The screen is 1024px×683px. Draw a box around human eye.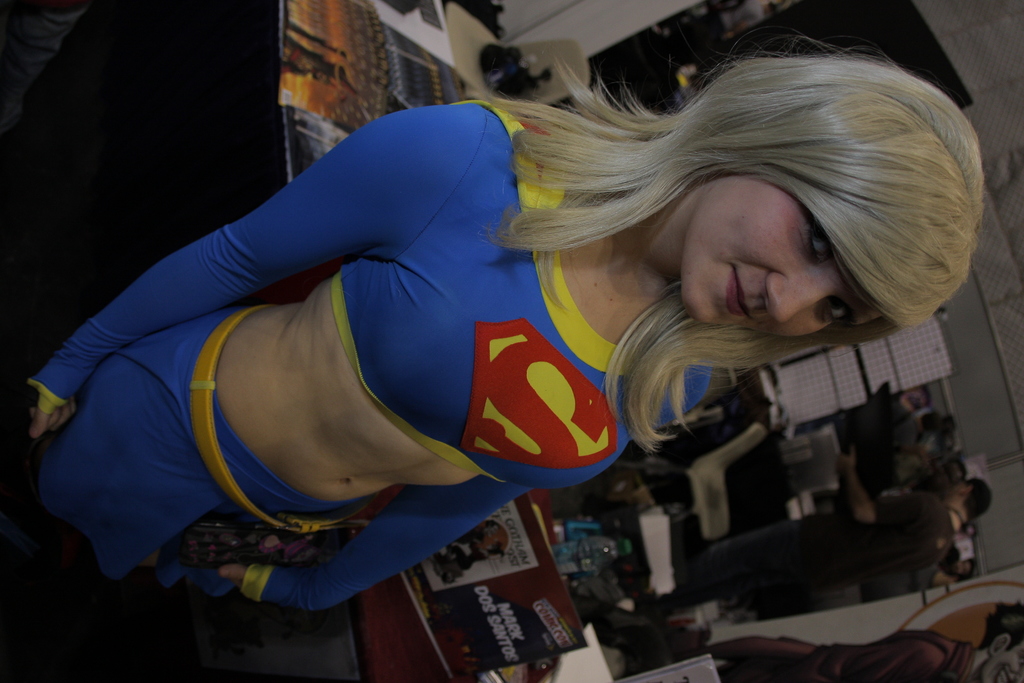
select_region(806, 227, 834, 265).
